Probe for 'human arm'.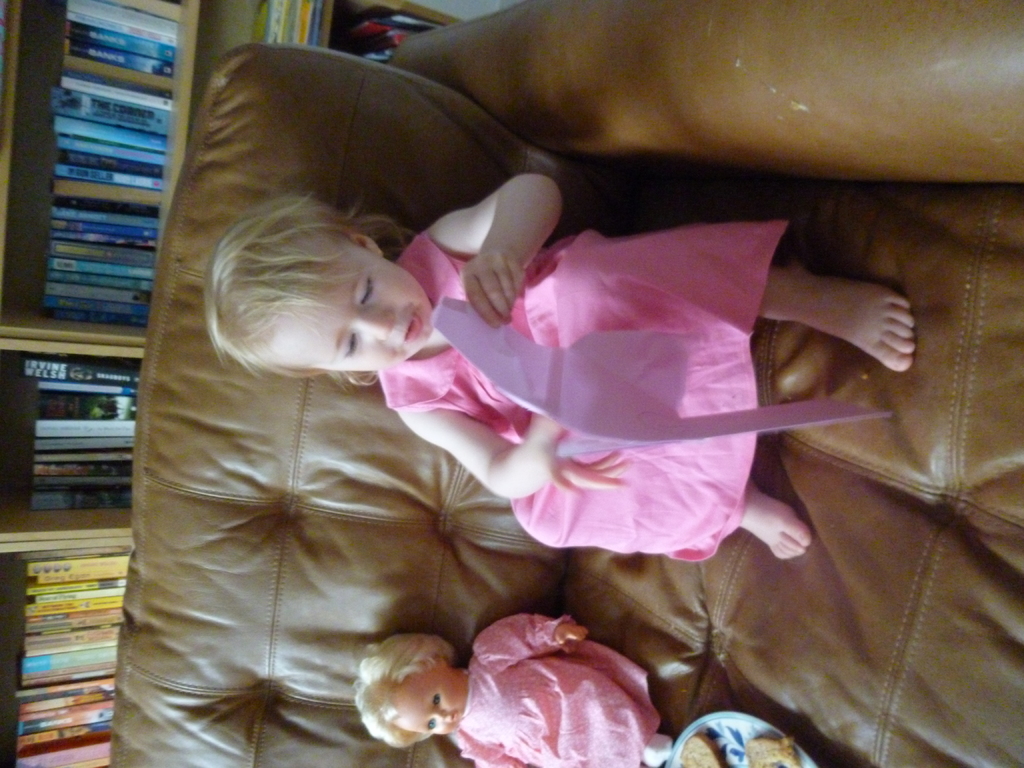
Probe result: (x1=431, y1=172, x2=560, y2=357).
